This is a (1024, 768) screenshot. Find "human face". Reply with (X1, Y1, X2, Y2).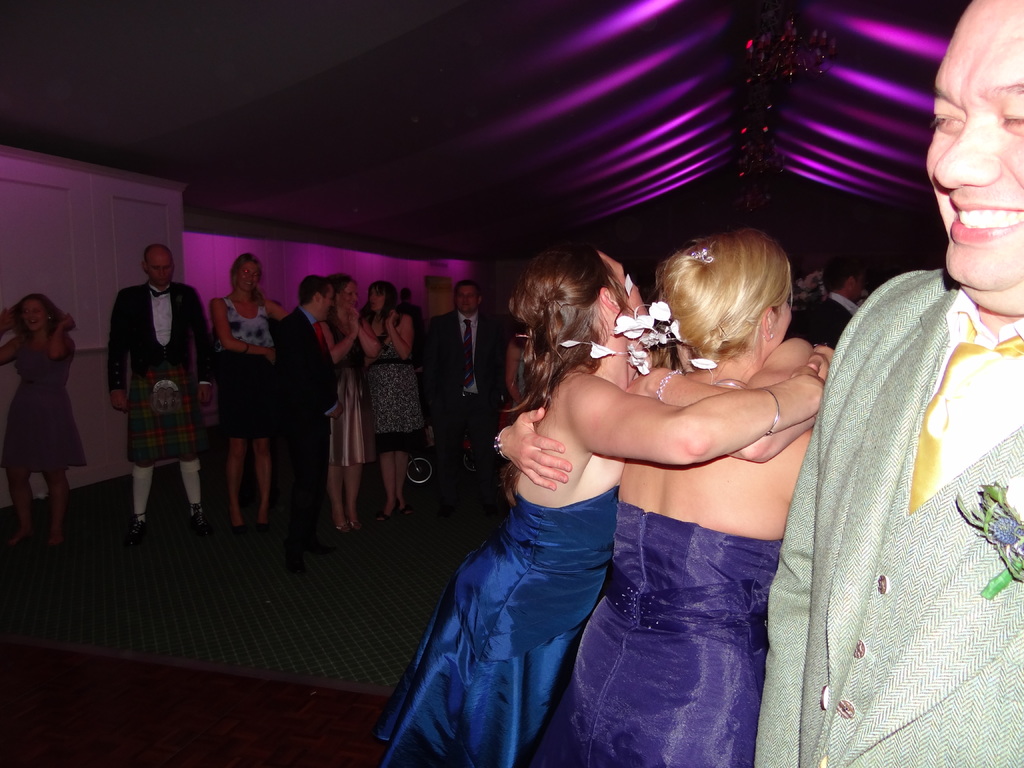
(459, 289, 476, 311).
